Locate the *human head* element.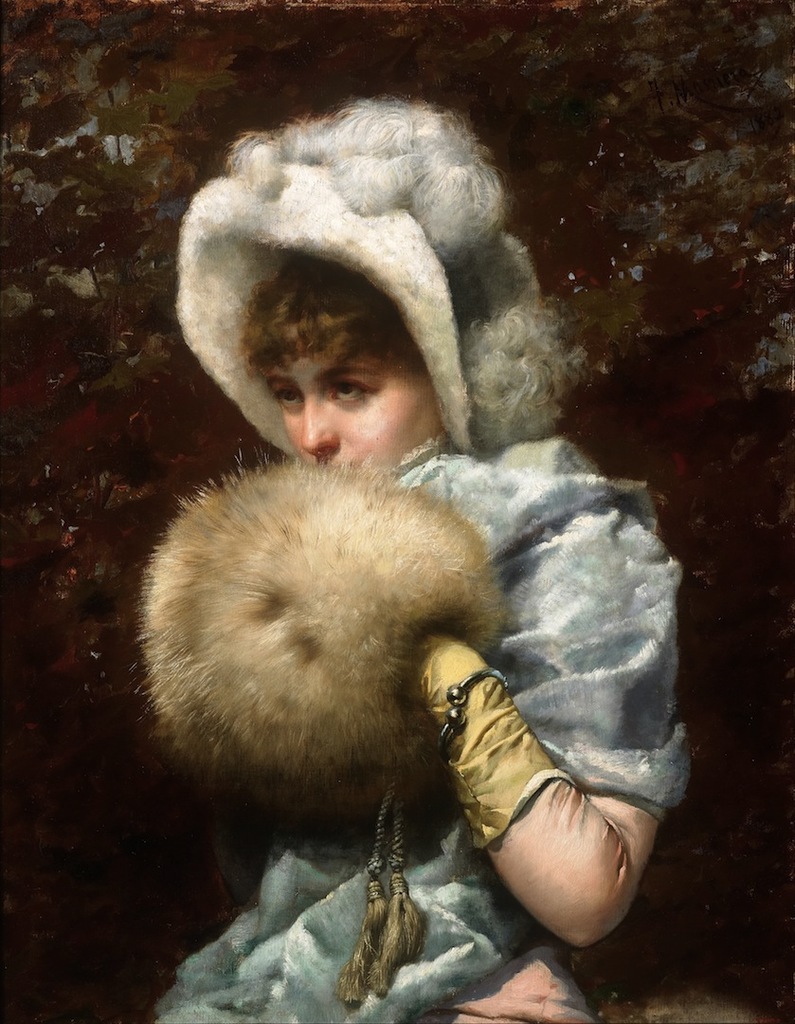
Element bbox: (243,250,438,469).
